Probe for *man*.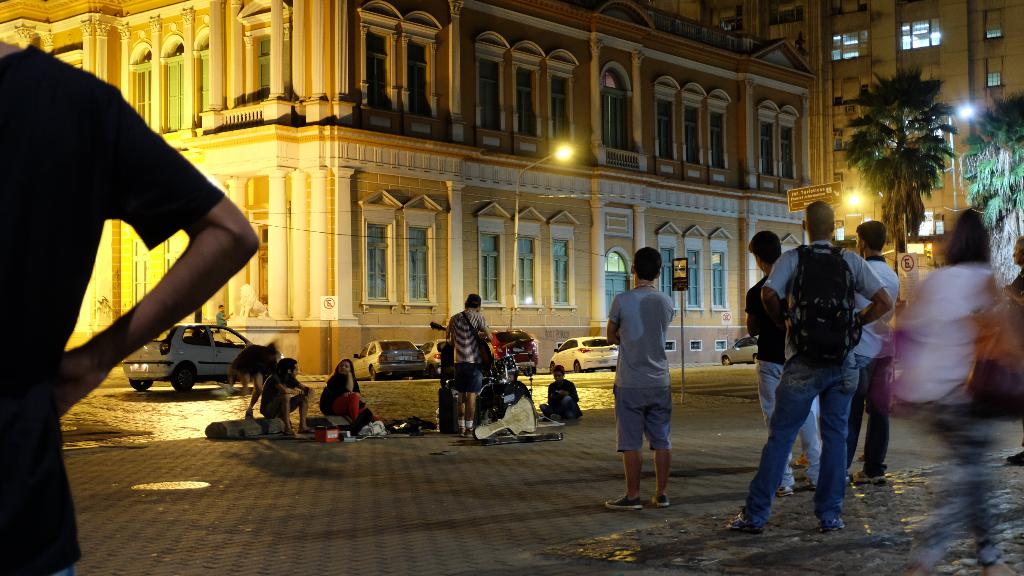
Probe result: bbox(725, 200, 891, 534).
